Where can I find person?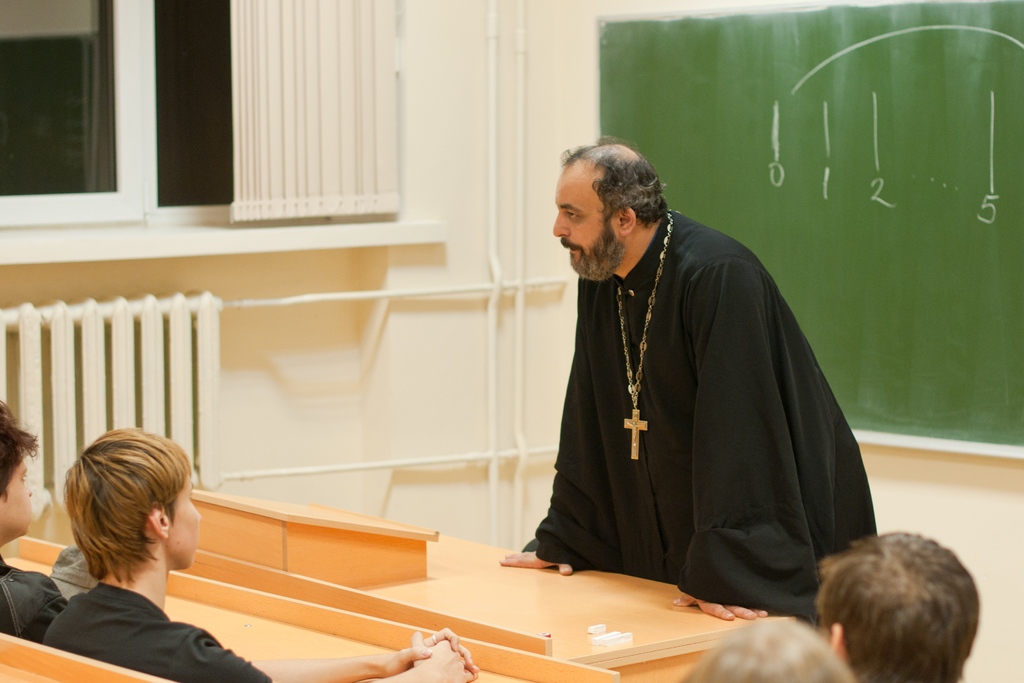
You can find it at l=676, t=613, r=852, b=682.
